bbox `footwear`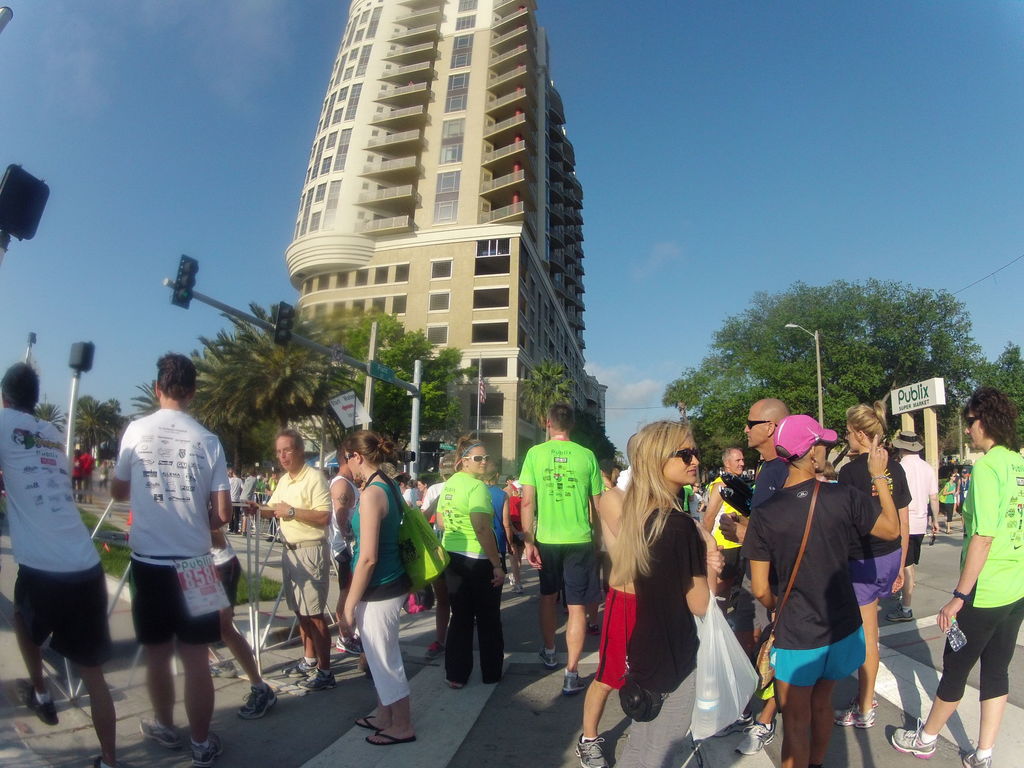
pyautogui.locateOnScreen(885, 605, 915, 622)
